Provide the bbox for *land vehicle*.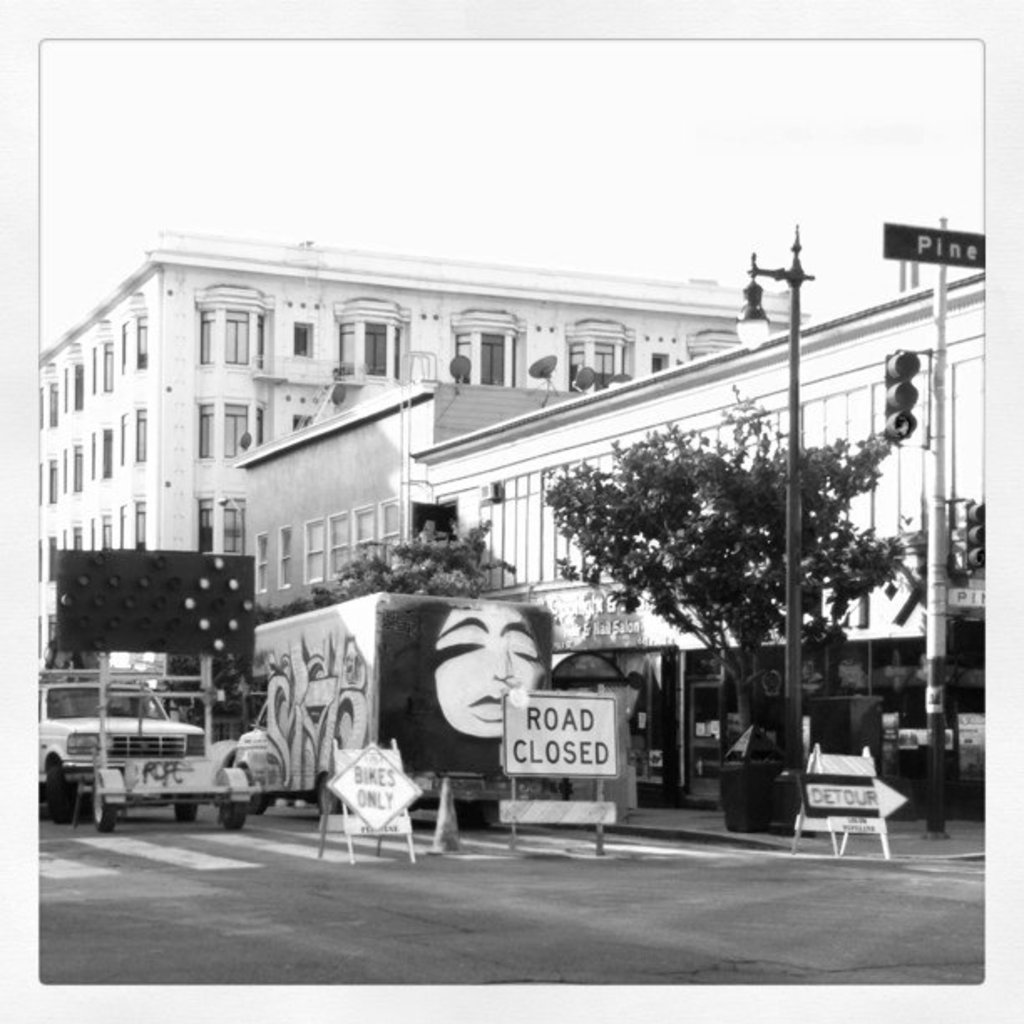
left=246, top=599, right=550, bottom=823.
